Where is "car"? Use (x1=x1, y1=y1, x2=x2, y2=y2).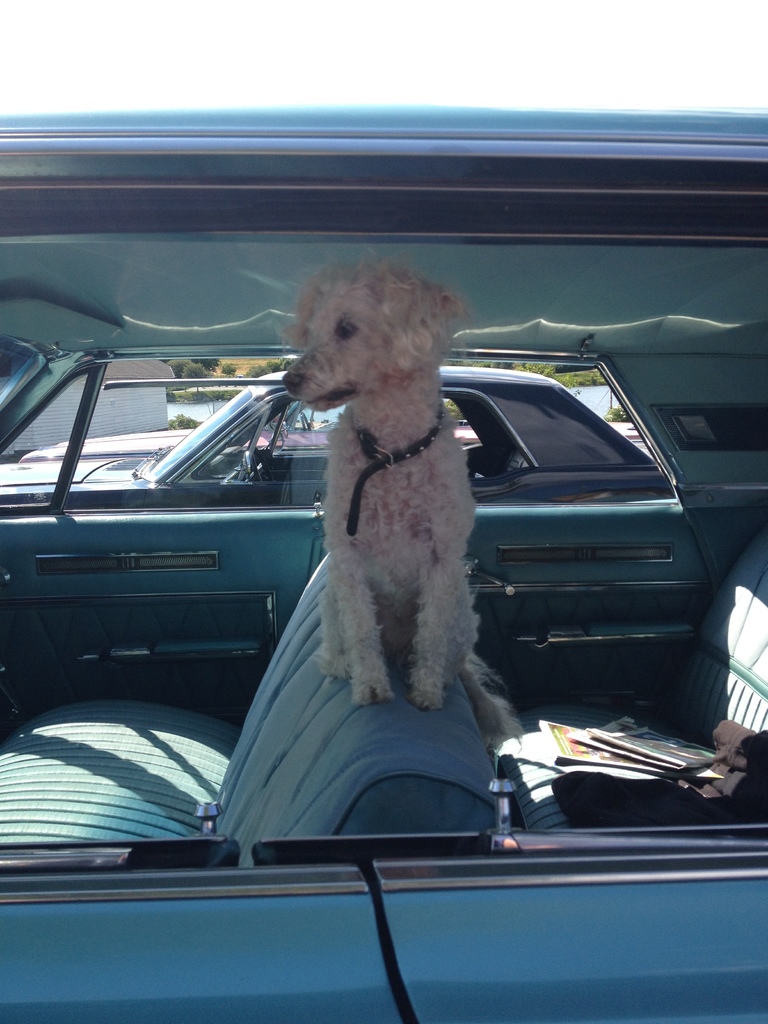
(x1=17, y1=363, x2=671, y2=499).
